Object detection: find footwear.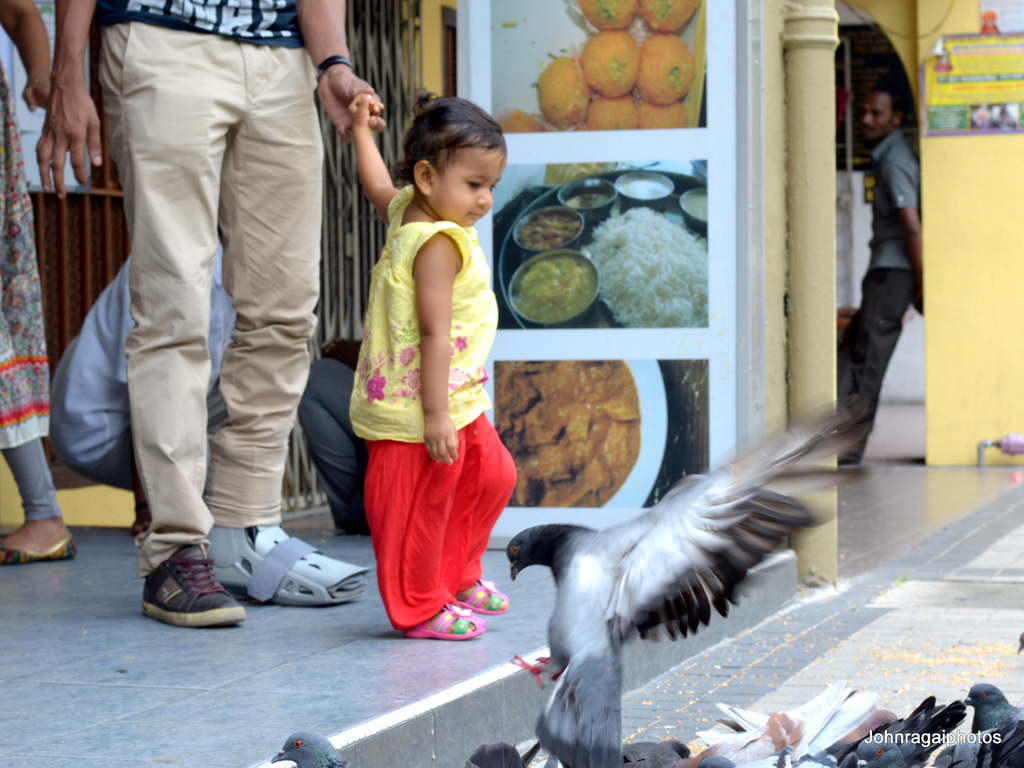
select_region(199, 518, 374, 600).
